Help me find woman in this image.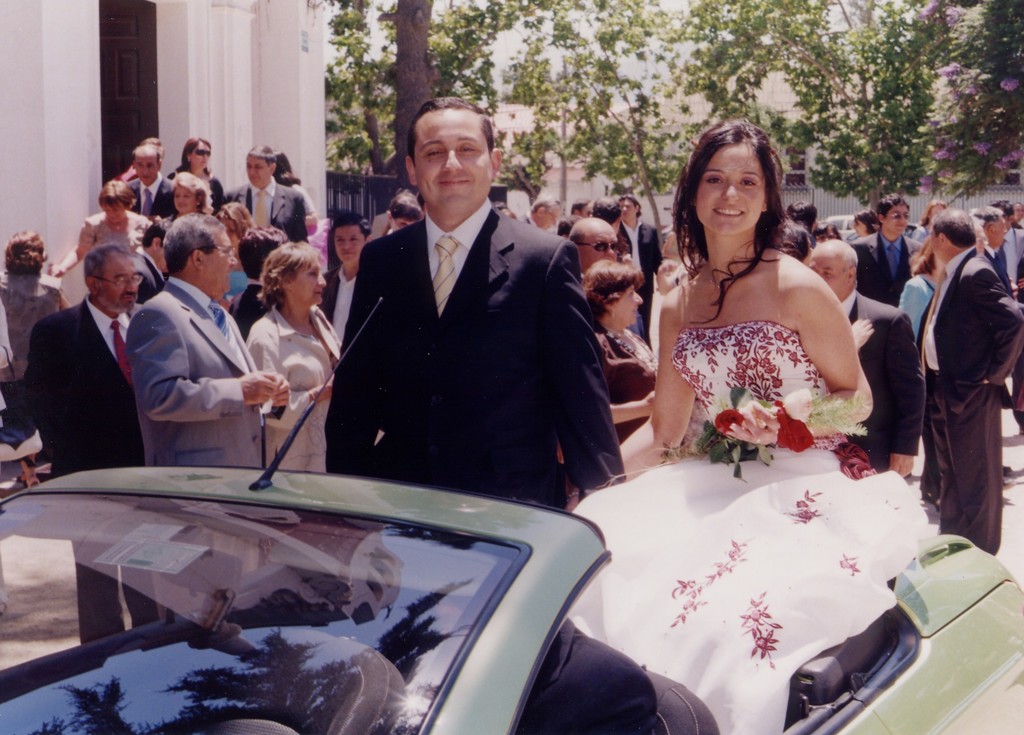
Found it: (118,139,165,176).
